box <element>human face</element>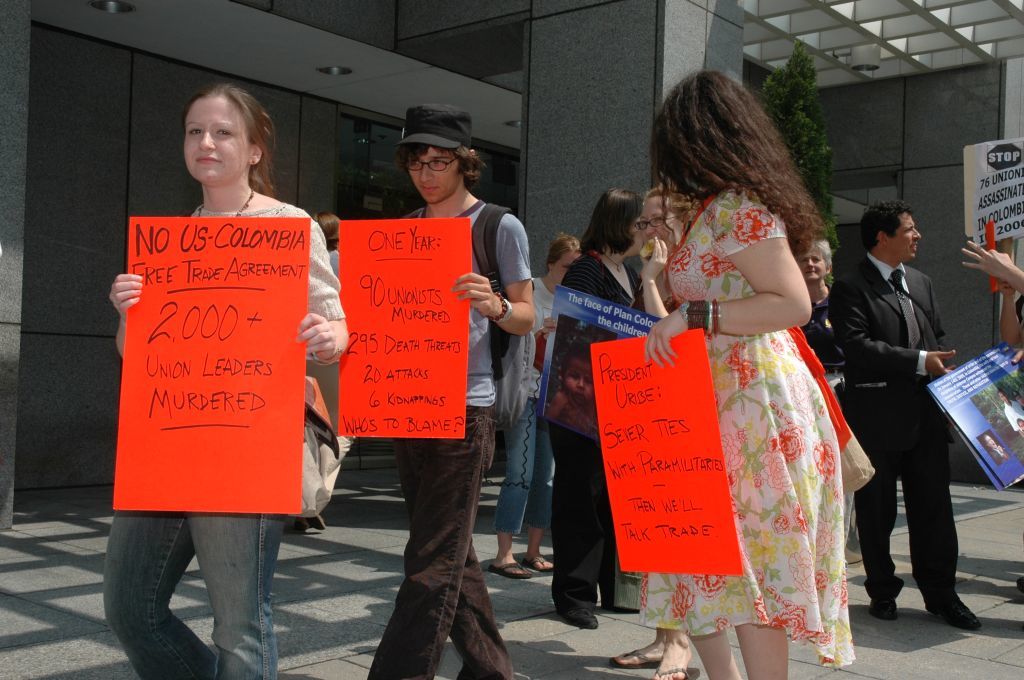
l=565, t=363, r=594, b=403
